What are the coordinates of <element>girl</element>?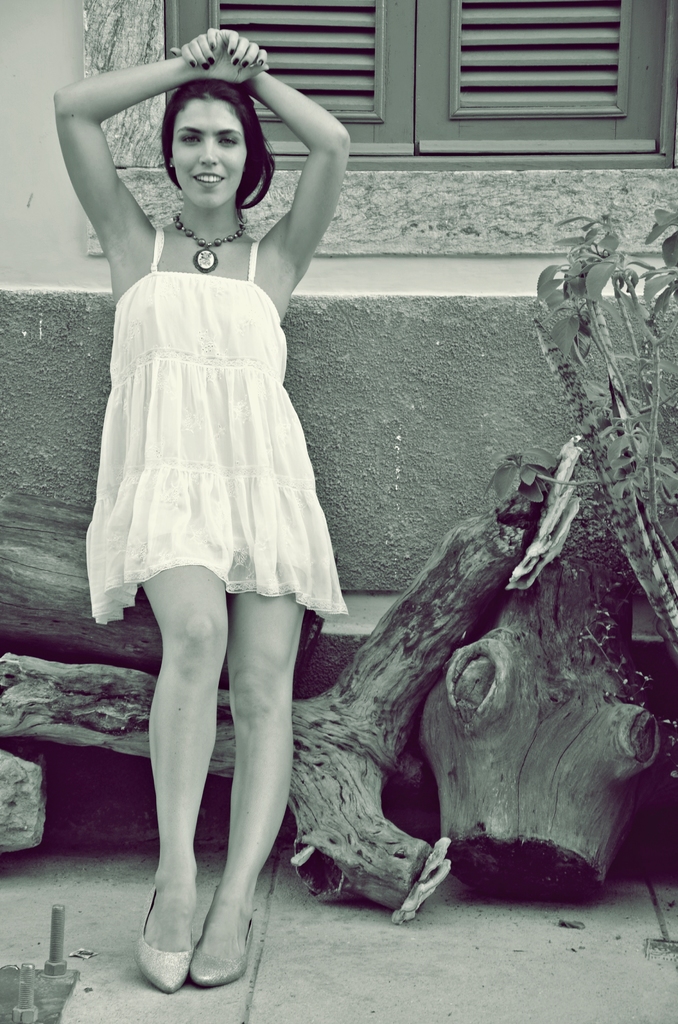
<region>51, 27, 349, 995</region>.
